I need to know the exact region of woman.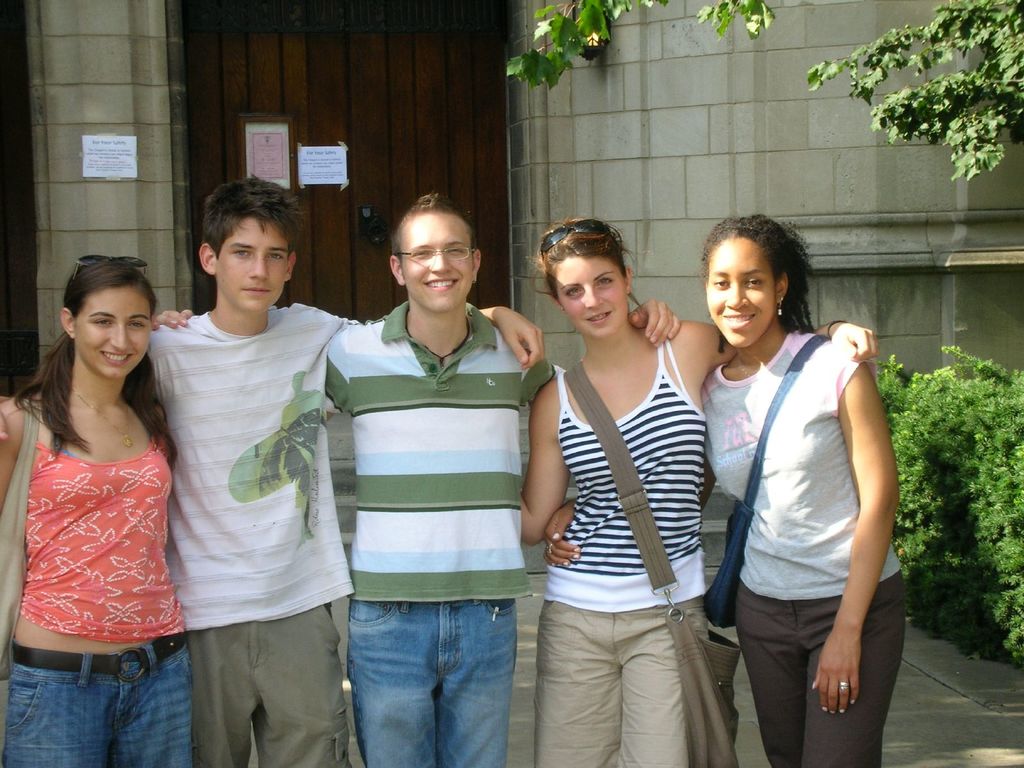
Region: pyautogui.locateOnScreen(0, 248, 196, 767).
